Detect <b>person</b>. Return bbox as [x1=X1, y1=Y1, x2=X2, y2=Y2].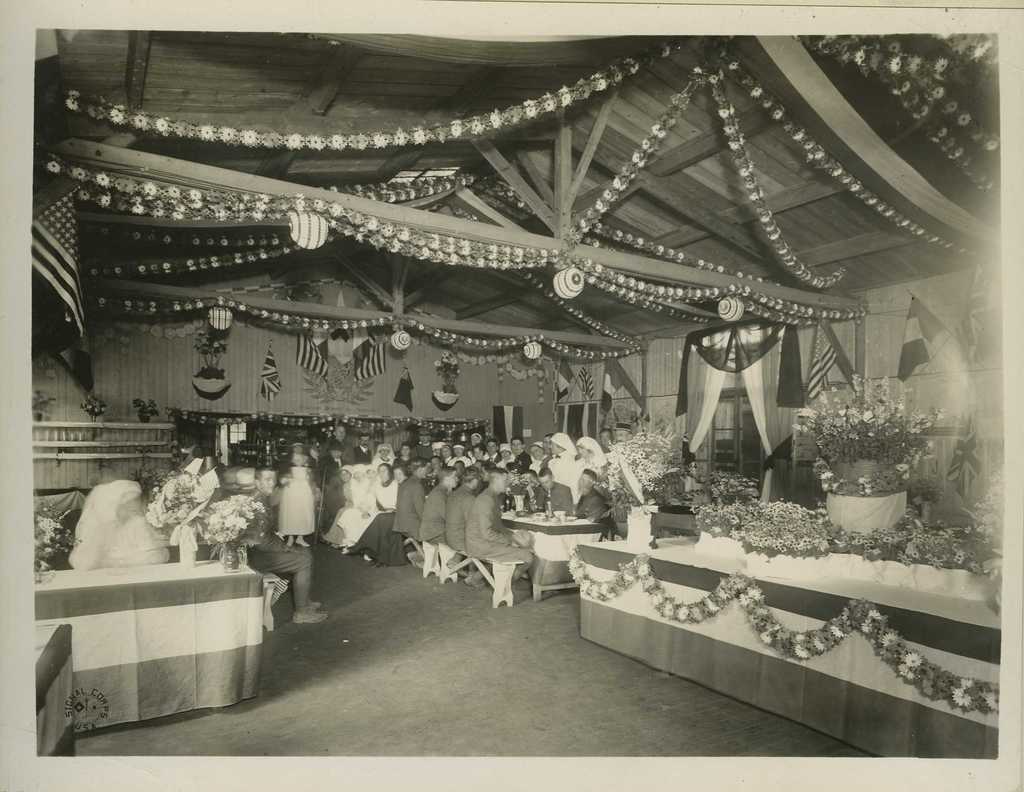
[x1=327, y1=440, x2=349, y2=515].
